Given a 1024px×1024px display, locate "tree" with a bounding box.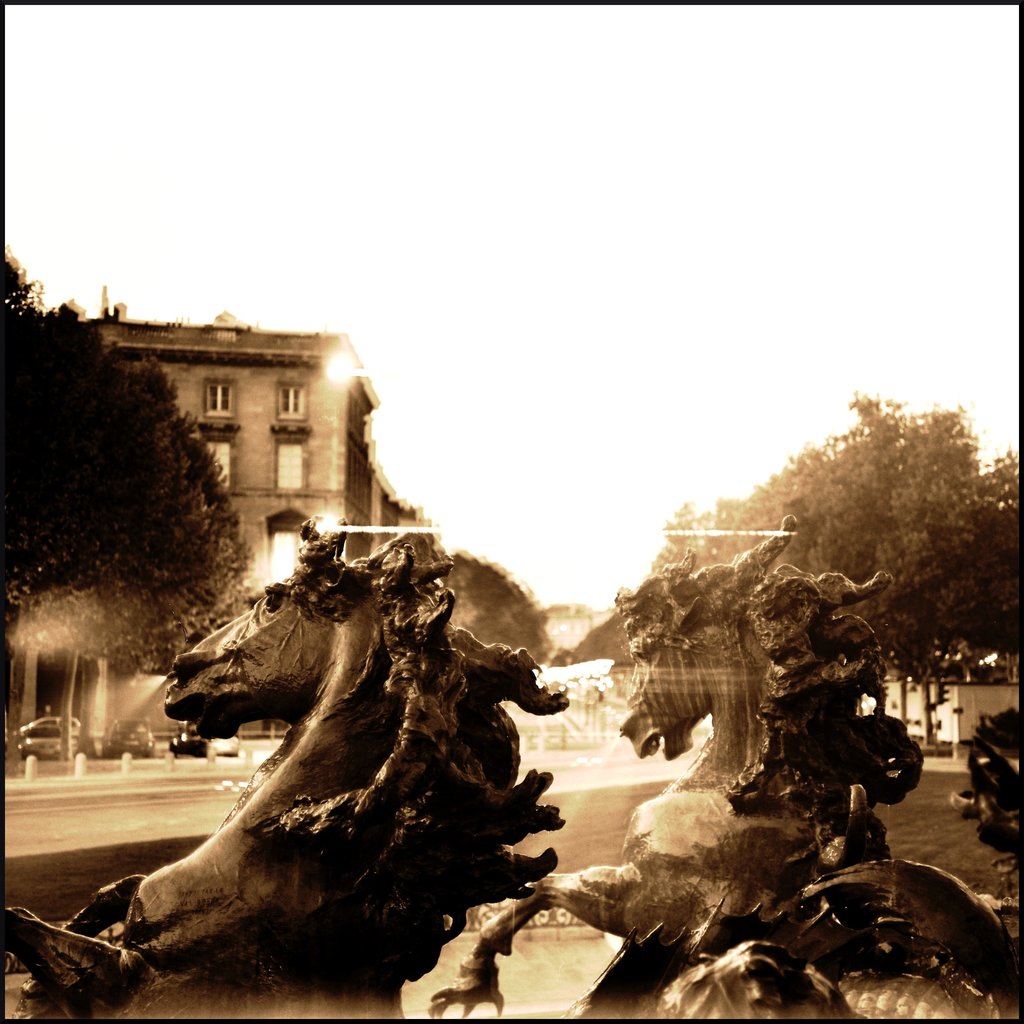
Located: 550, 609, 629, 679.
